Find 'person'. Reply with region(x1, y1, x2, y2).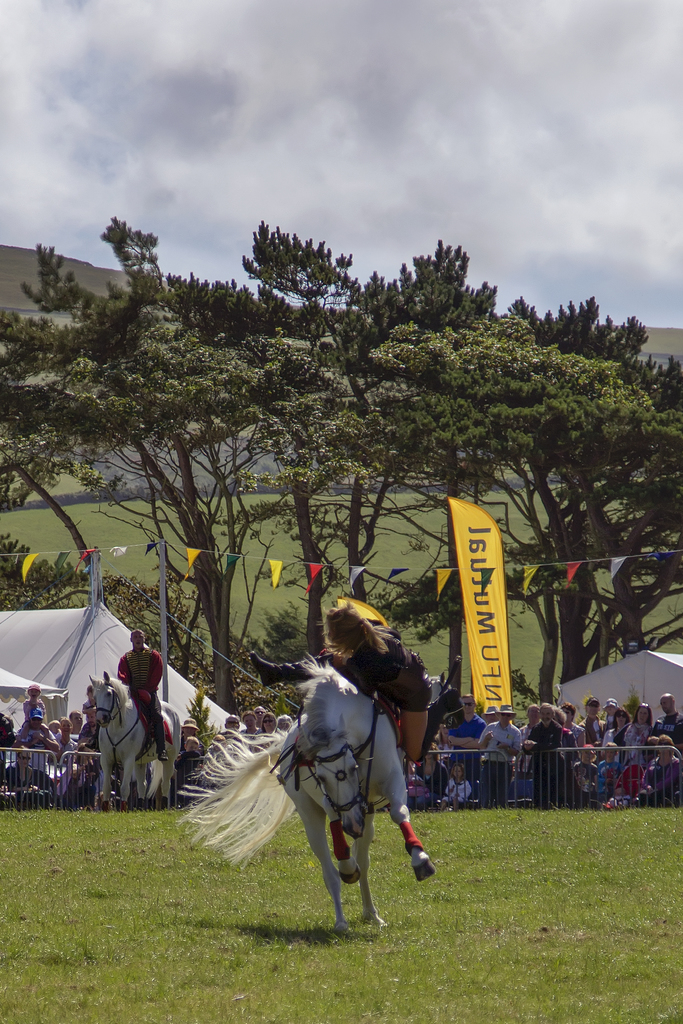
region(247, 596, 428, 756).
